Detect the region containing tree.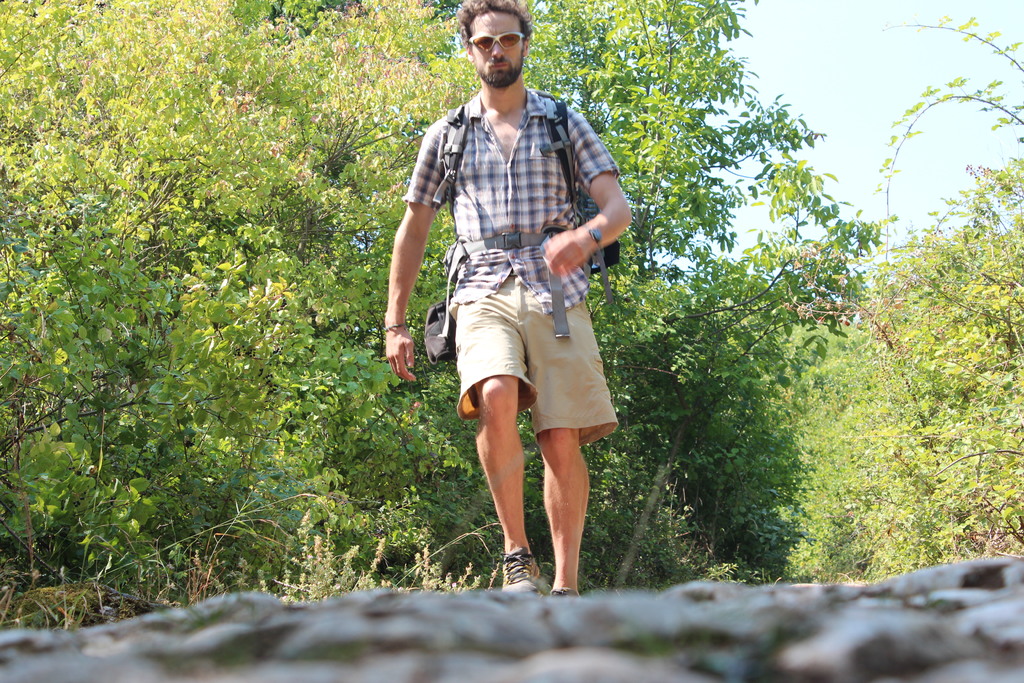
left=52, top=0, right=669, bottom=579.
